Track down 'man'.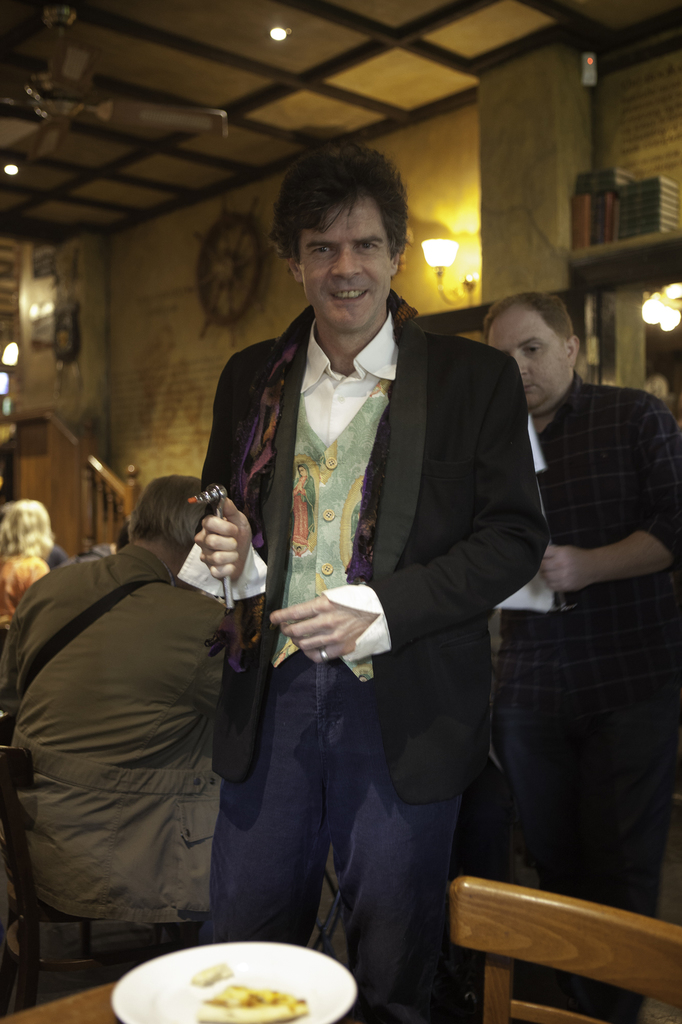
Tracked to [left=479, top=291, right=681, bottom=1023].
